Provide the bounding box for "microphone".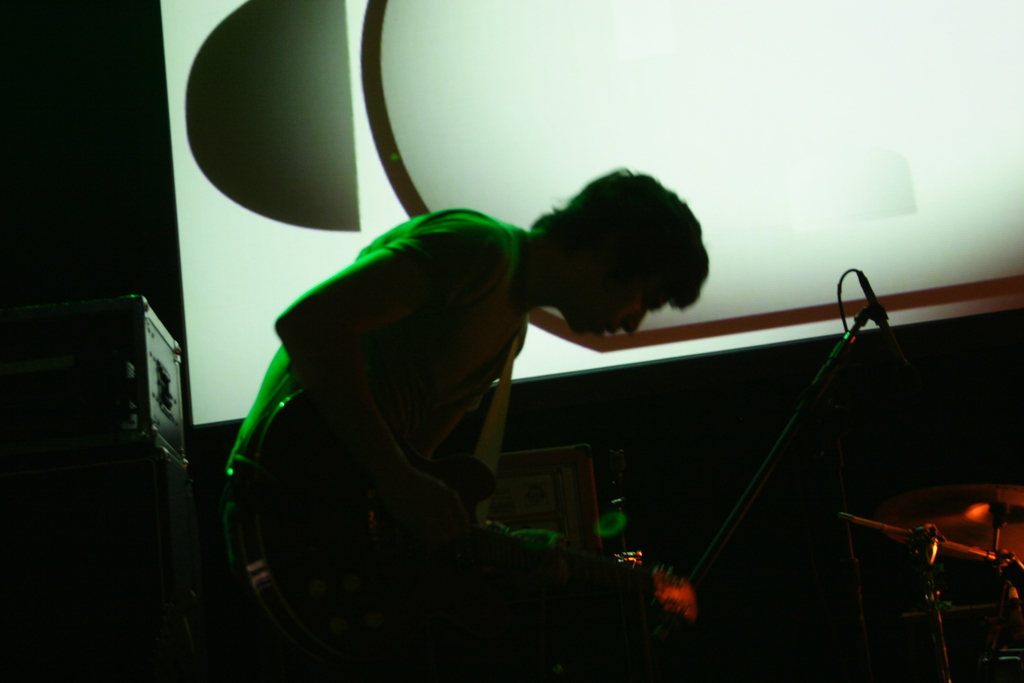
864 275 909 371.
